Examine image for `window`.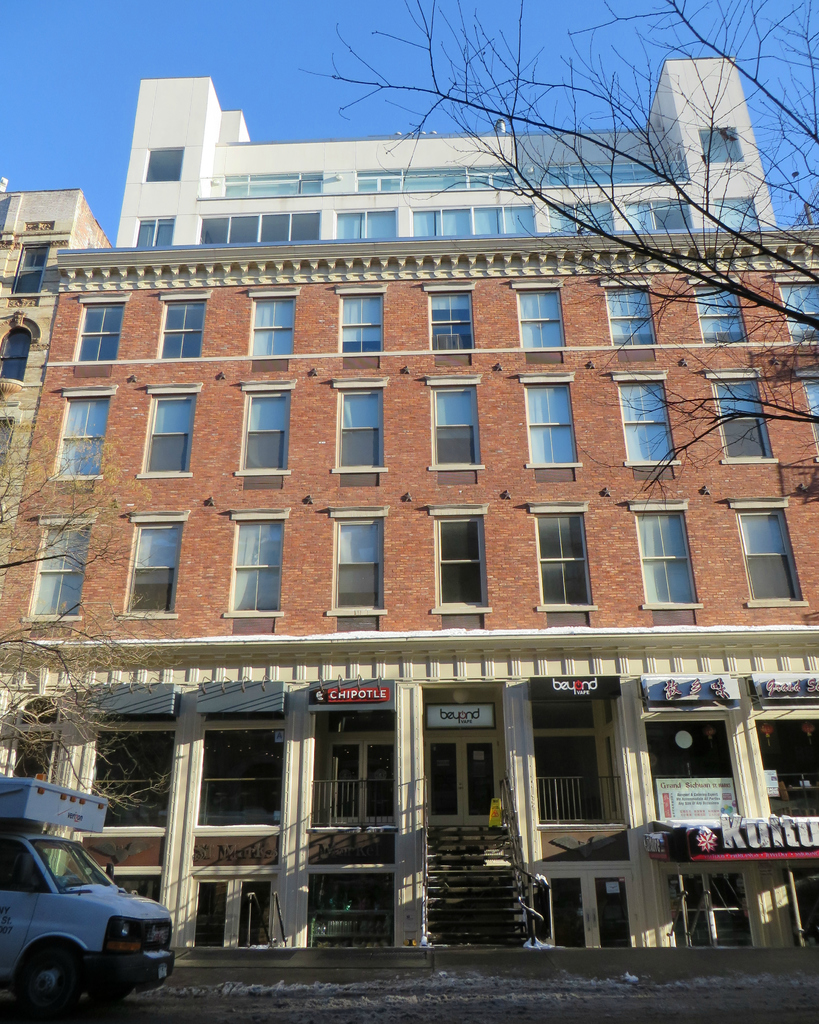
Examination result: crop(720, 377, 762, 463).
